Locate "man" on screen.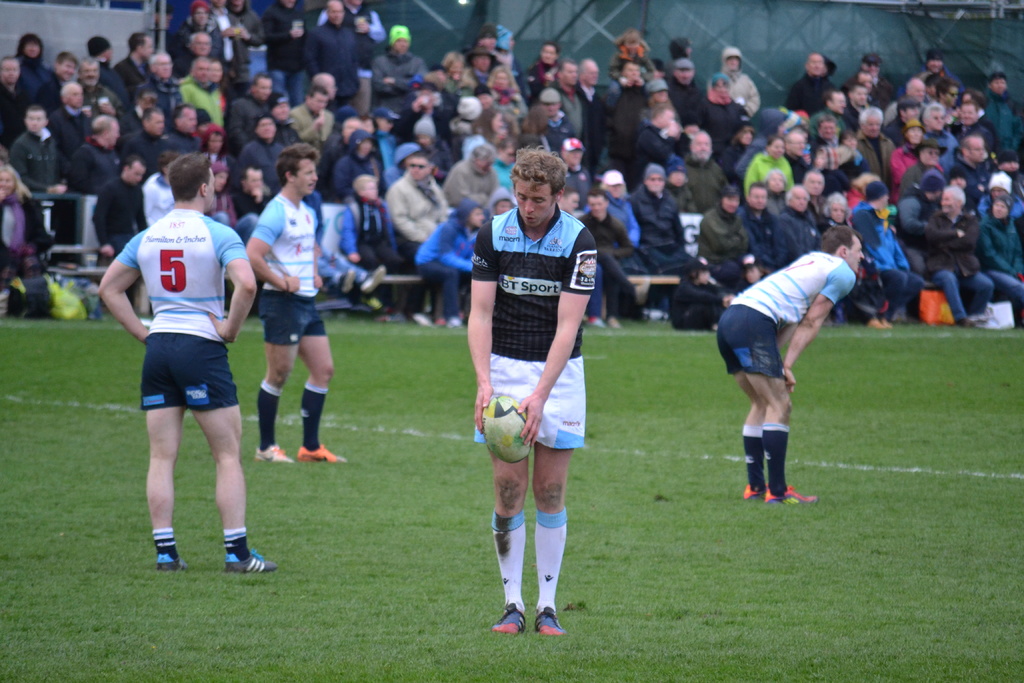
On screen at {"x1": 244, "y1": 140, "x2": 351, "y2": 468}.
